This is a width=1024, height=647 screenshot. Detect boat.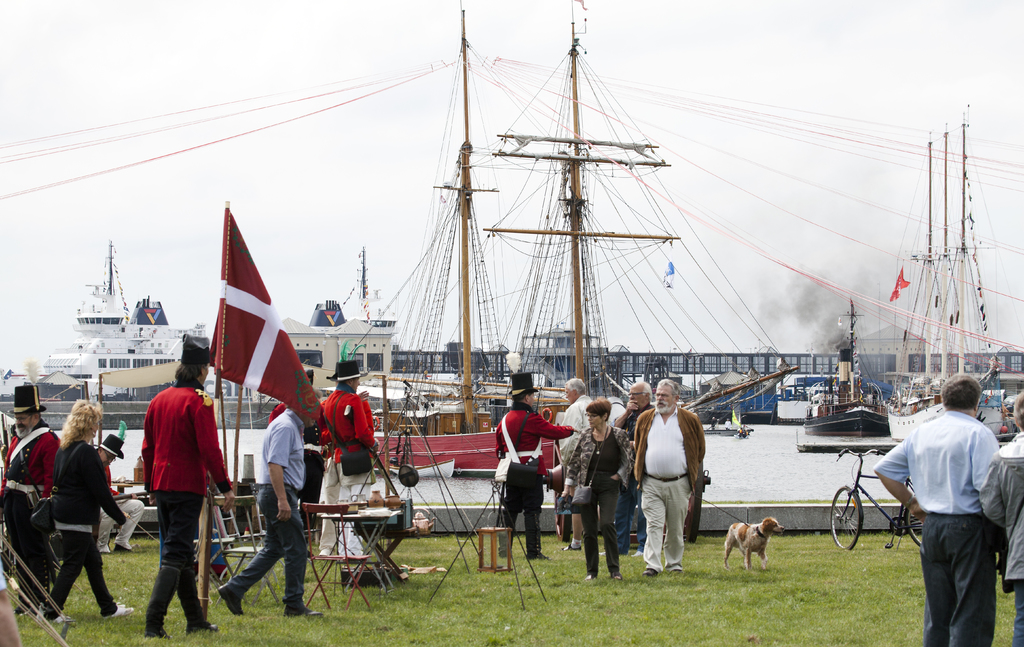
<region>800, 302, 892, 438</region>.
